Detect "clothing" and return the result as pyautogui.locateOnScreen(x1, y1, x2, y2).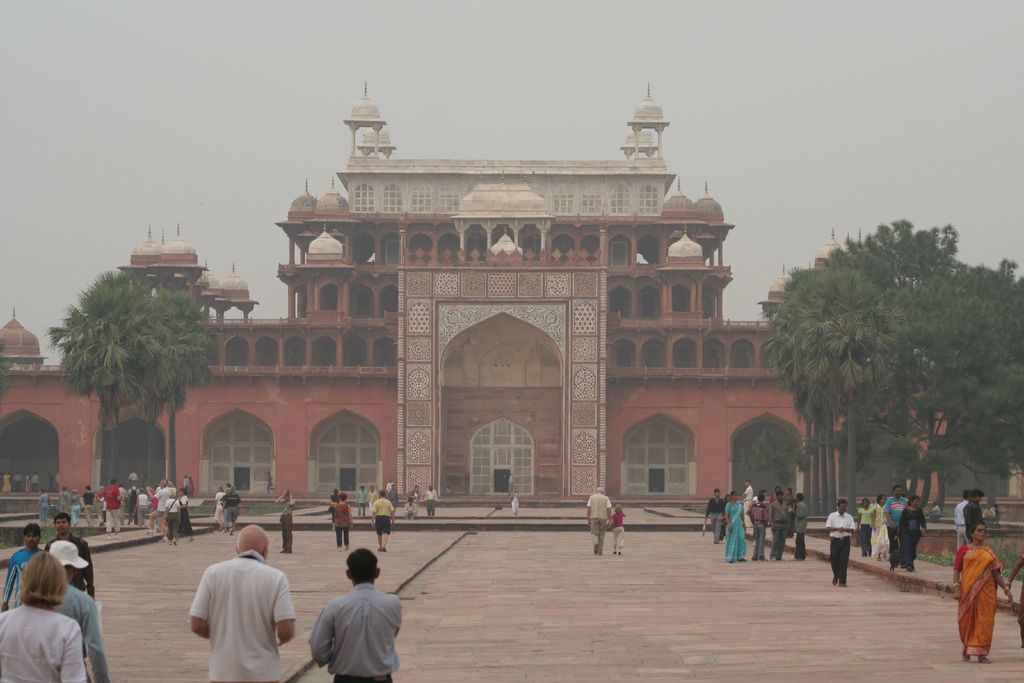
pyautogui.locateOnScreen(960, 498, 982, 543).
